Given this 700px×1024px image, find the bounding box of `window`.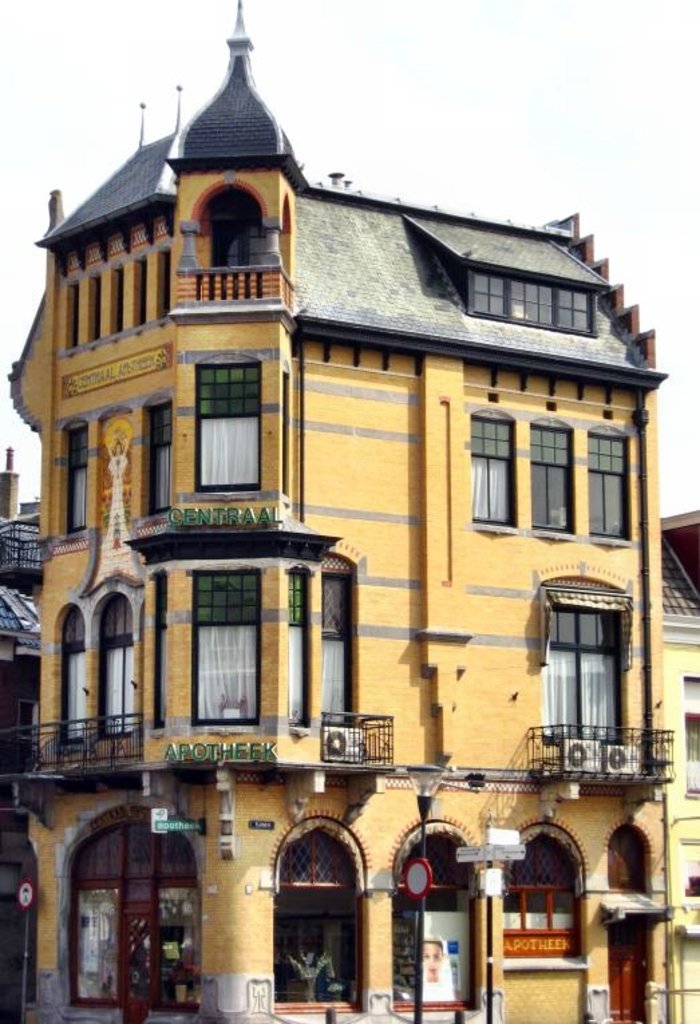
box(198, 353, 261, 501).
